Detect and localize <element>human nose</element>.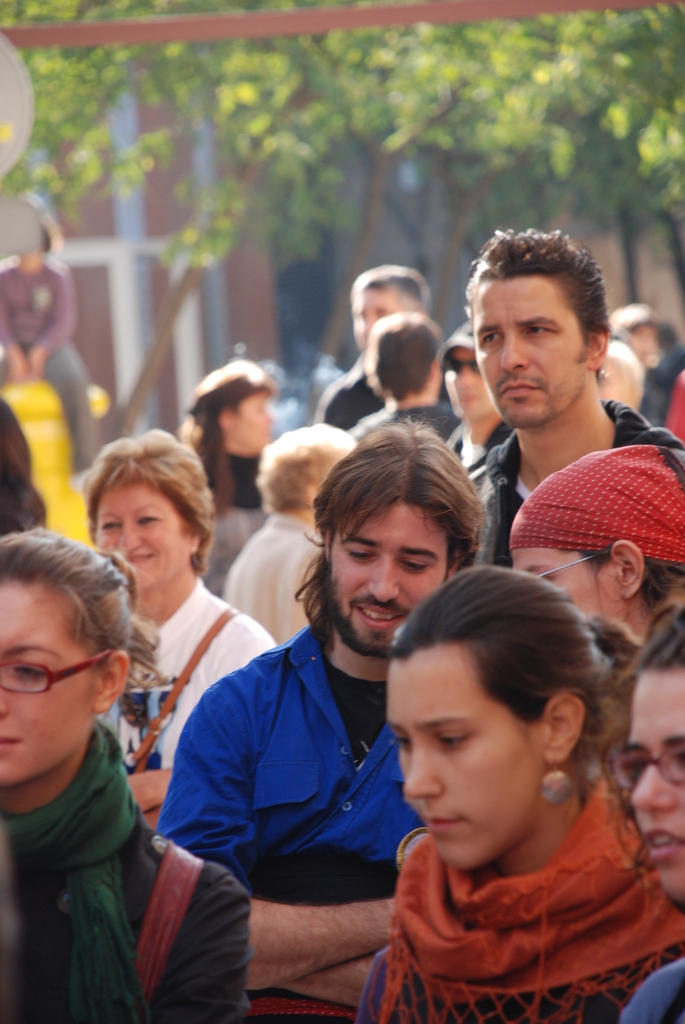
Localized at BBox(114, 520, 143, 552).
